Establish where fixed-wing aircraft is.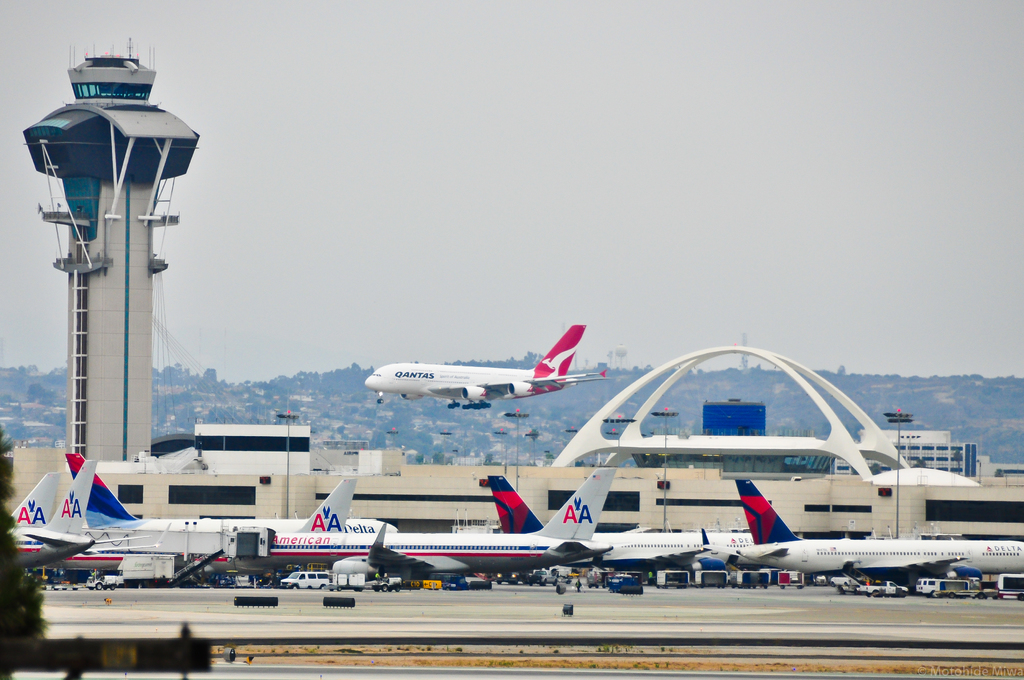
Established at <region>2, 462, 56, 526</region>.
